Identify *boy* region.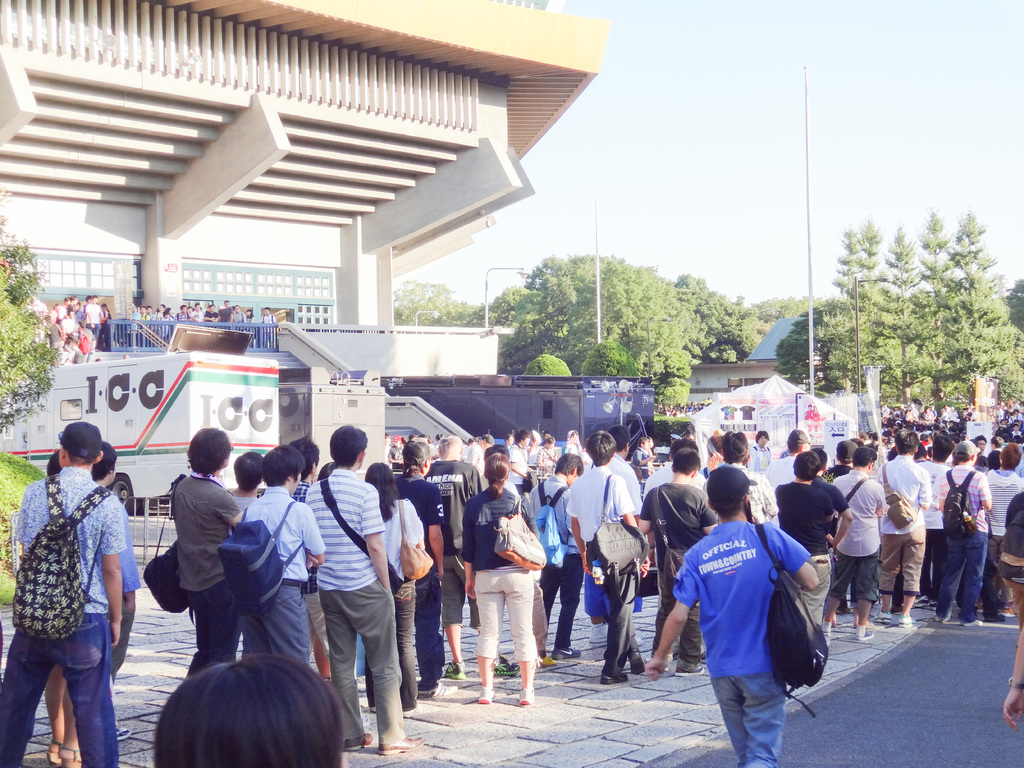
Region: 88:292:106:347.
